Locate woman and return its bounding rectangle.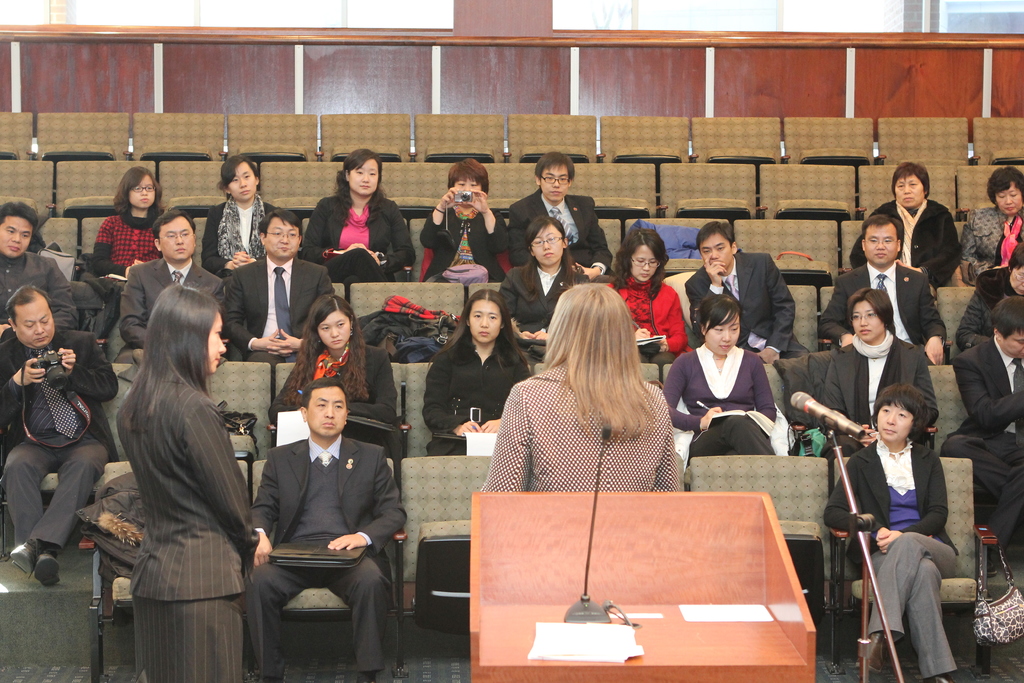
<bbox>422, 160, 510, 290</bbox>.
